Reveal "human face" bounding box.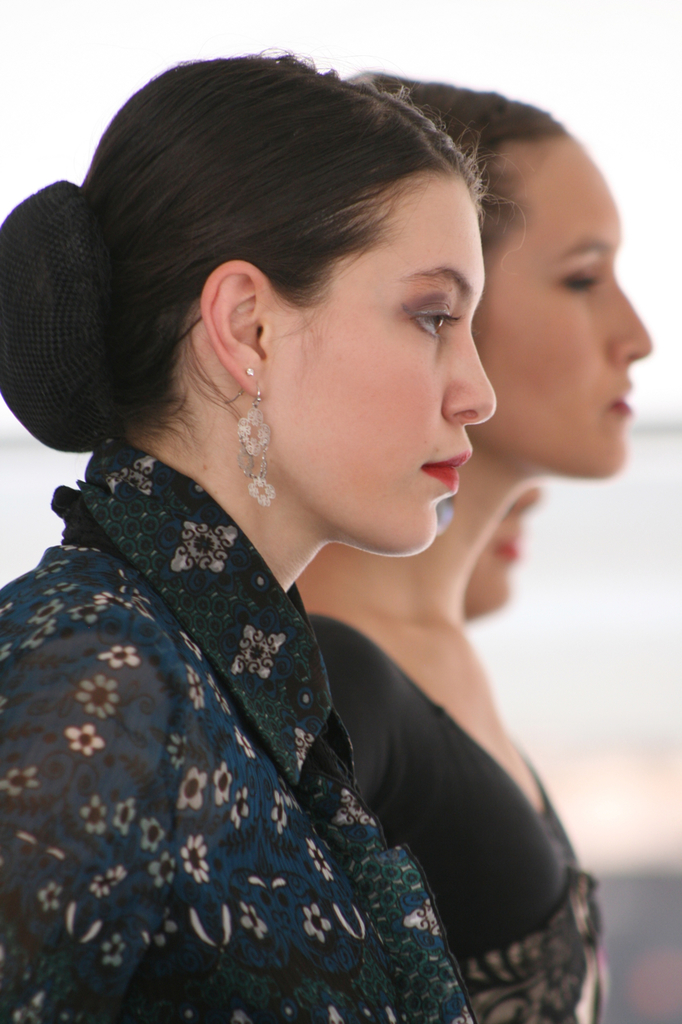
Revealed: <bbox>476, 131, 653, 480</bbox>.
